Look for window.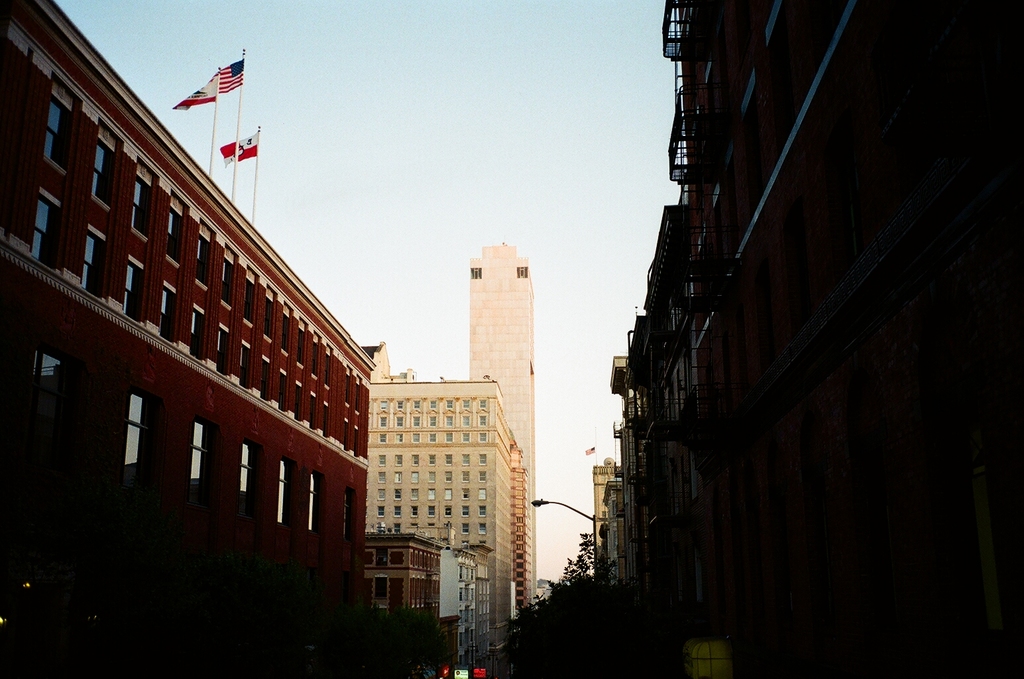
Found: x1=443, y1=433, x2=452, y2=440.
